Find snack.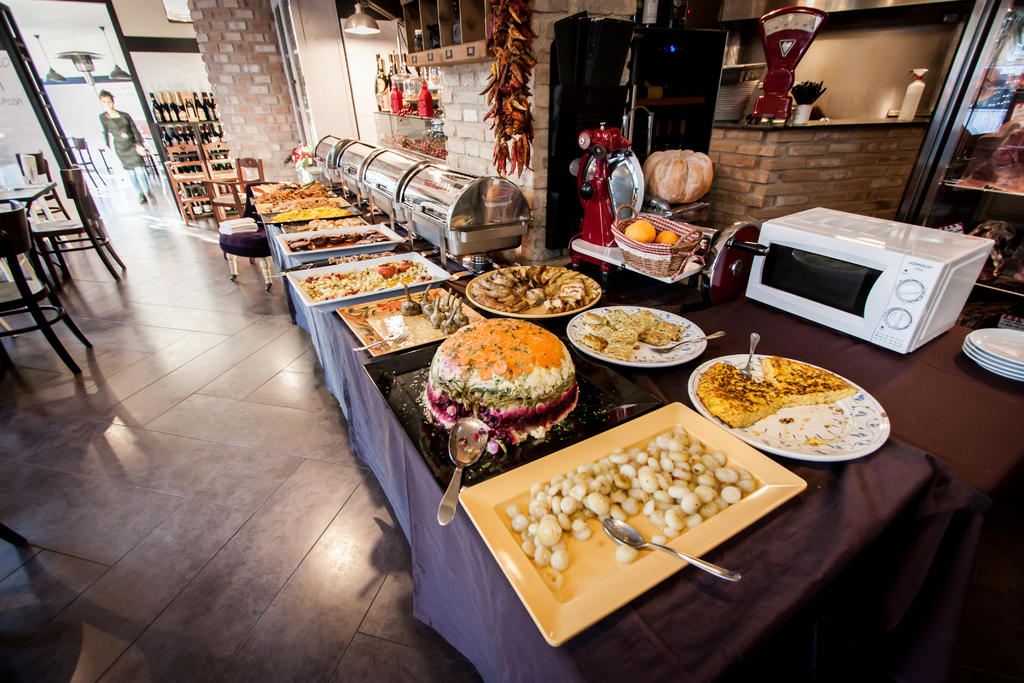
l=422, t=320, r=577, b=436.
